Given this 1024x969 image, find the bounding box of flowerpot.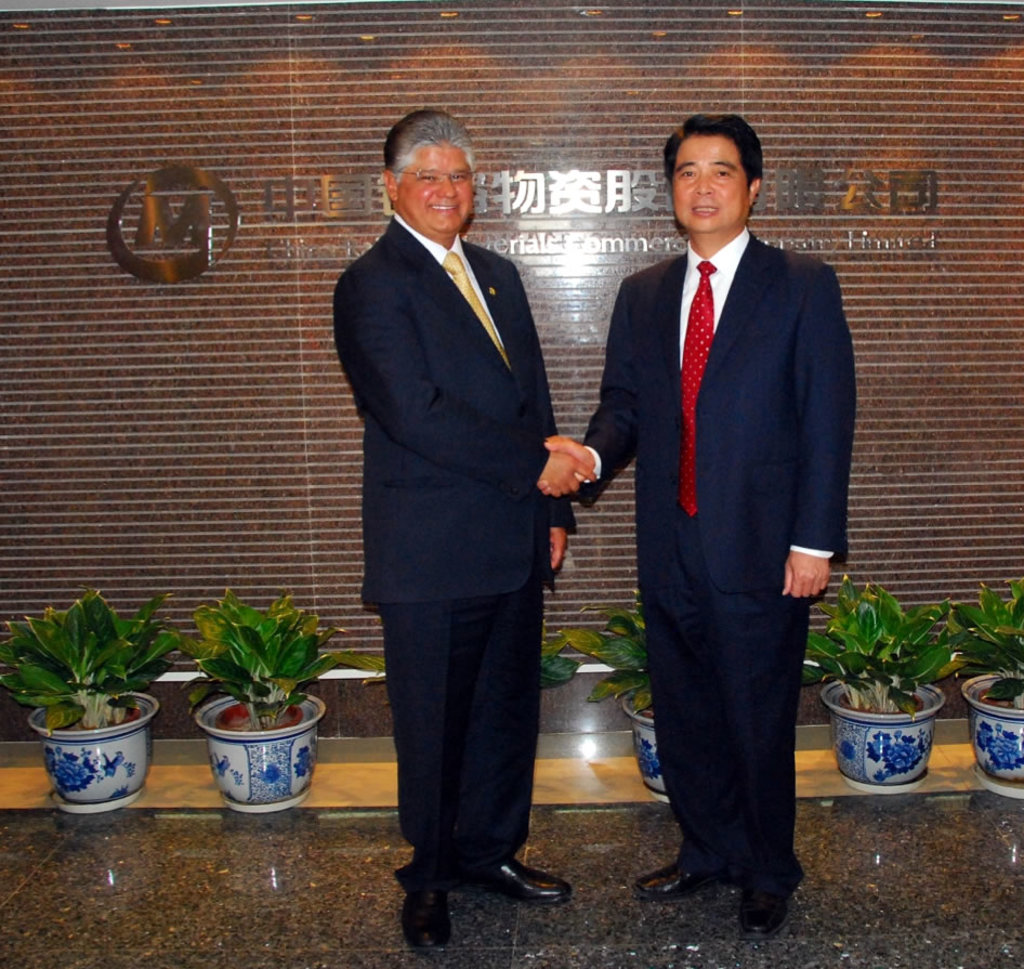
199 683 326 816.
